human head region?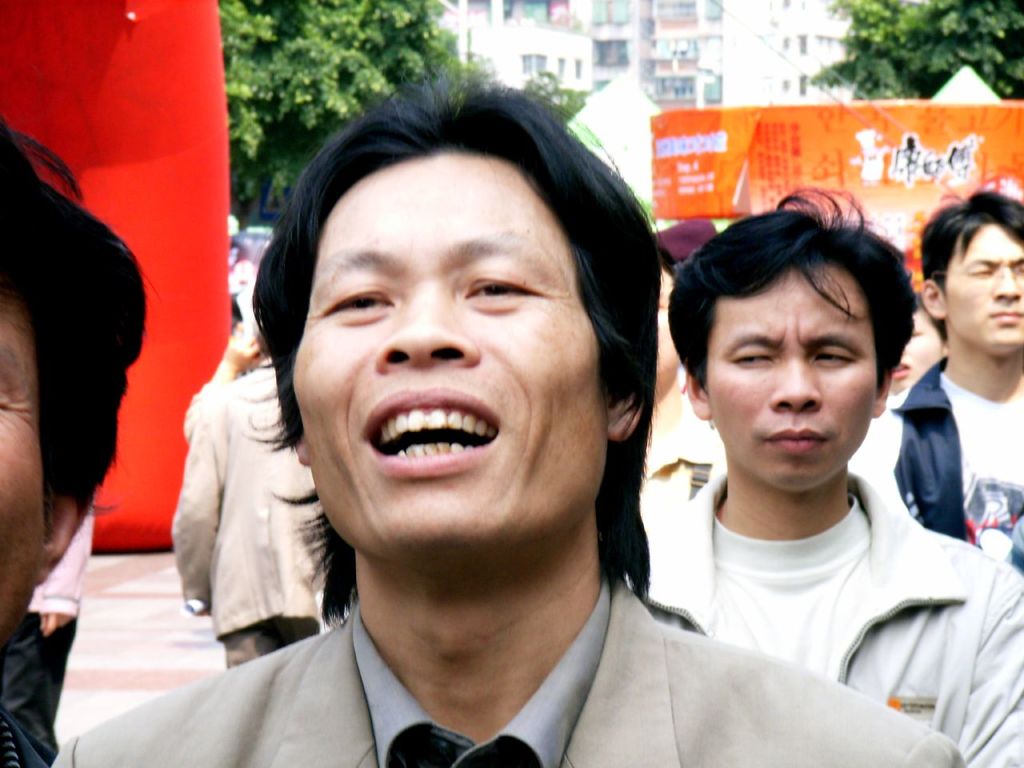
<region>0, 115, 146, 645</region>
